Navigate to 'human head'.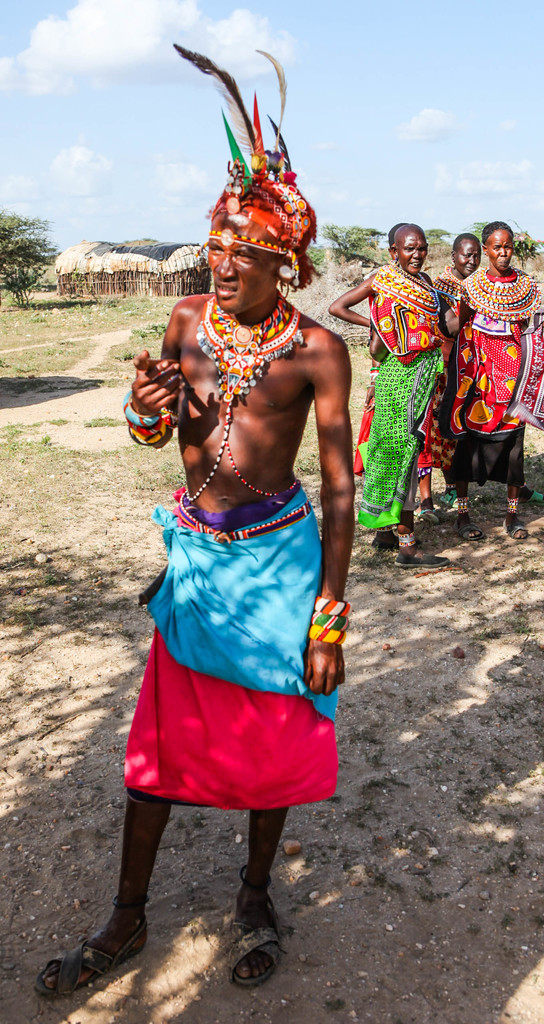
Navigation target: [x1=189, y1=157, x2=311, y2=305].
